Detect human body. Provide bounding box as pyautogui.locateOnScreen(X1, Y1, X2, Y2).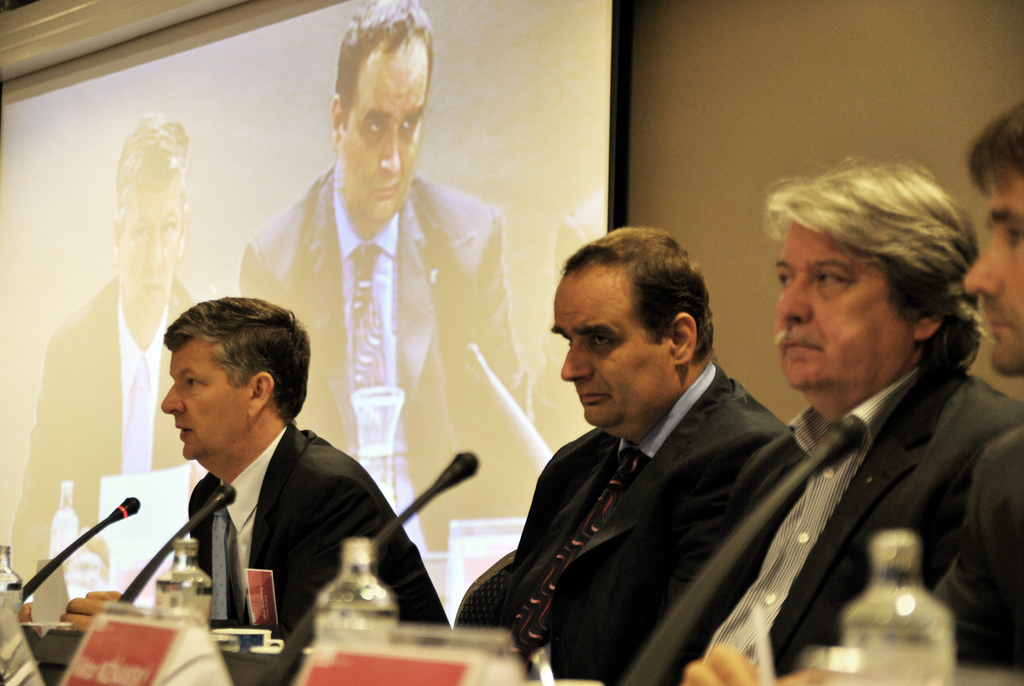
pyautogui.locateOnScreen(63, 422, 462, 653).
